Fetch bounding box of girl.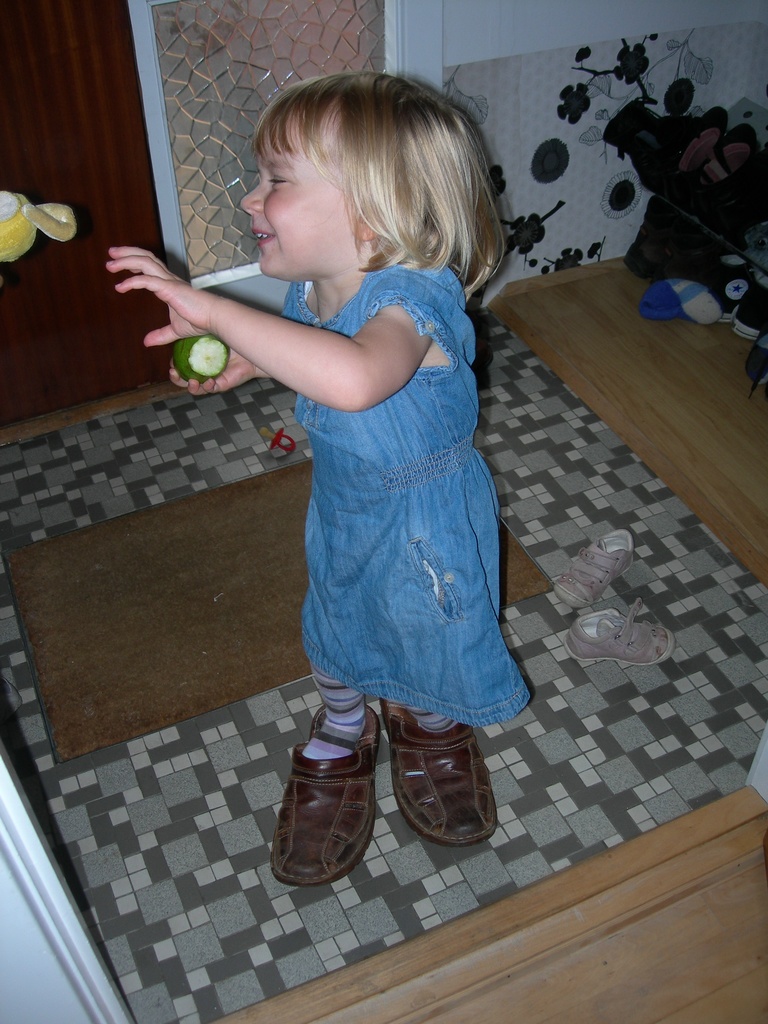
Bbox: <region>98, 67, 511, 900</region>.
